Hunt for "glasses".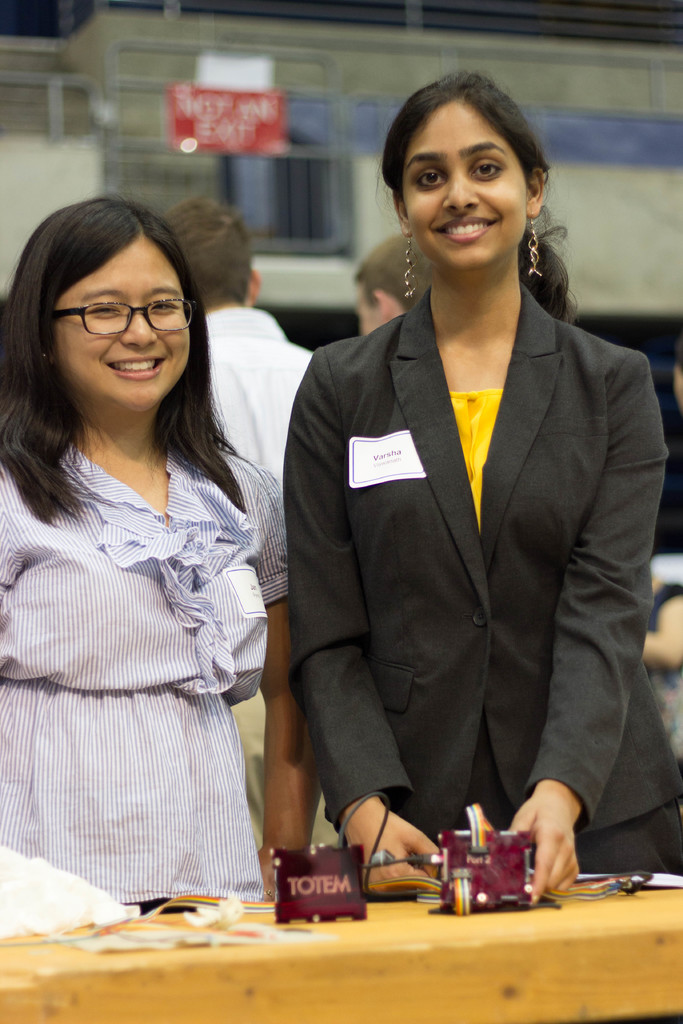
Hunted down at x1=44 y1=290 x2=188 y2=337.
